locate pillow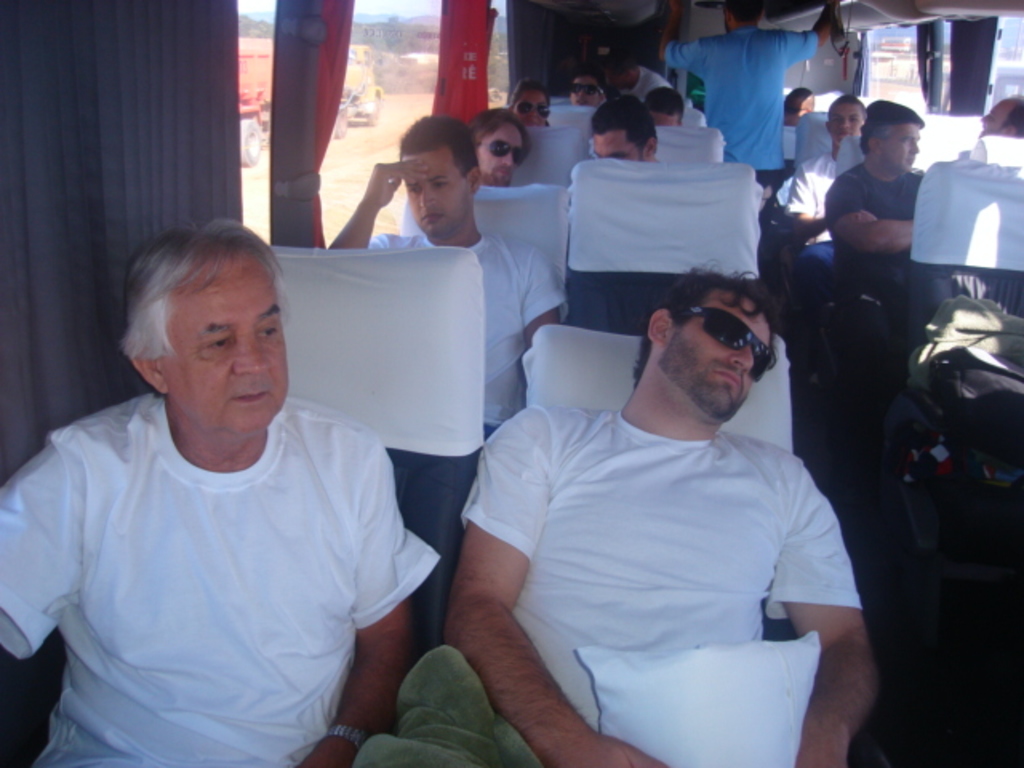
x1=568 y1=632 x2=814 y2=766
